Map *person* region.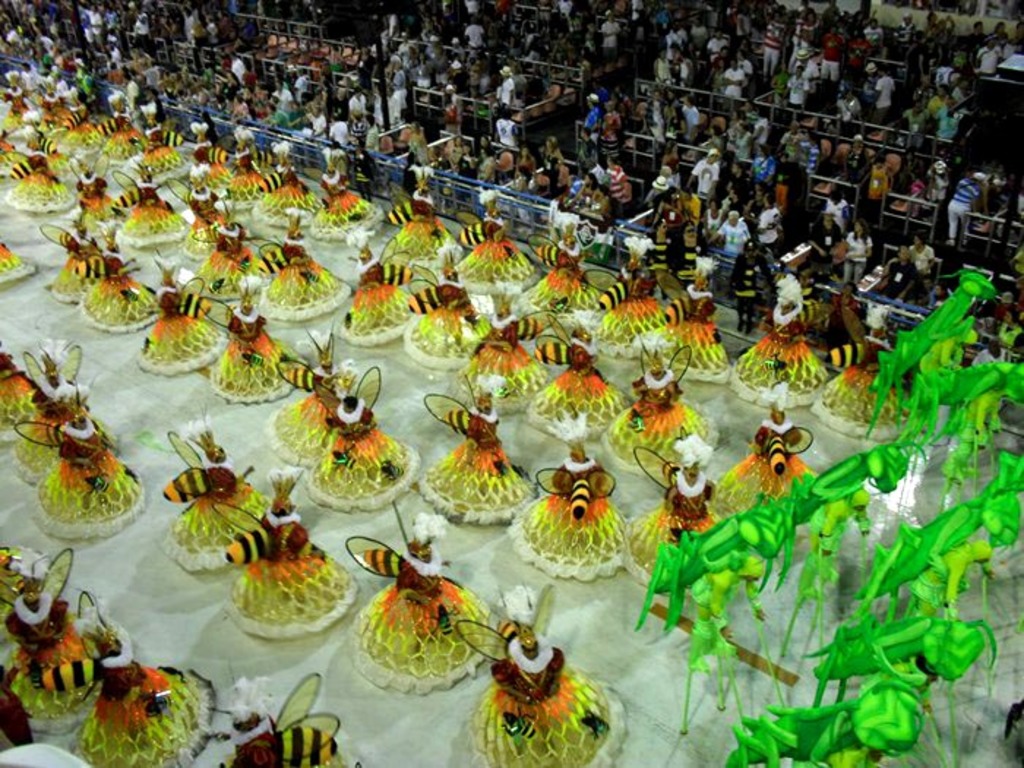
Mapped to locate(385, 189, 445, 260).
